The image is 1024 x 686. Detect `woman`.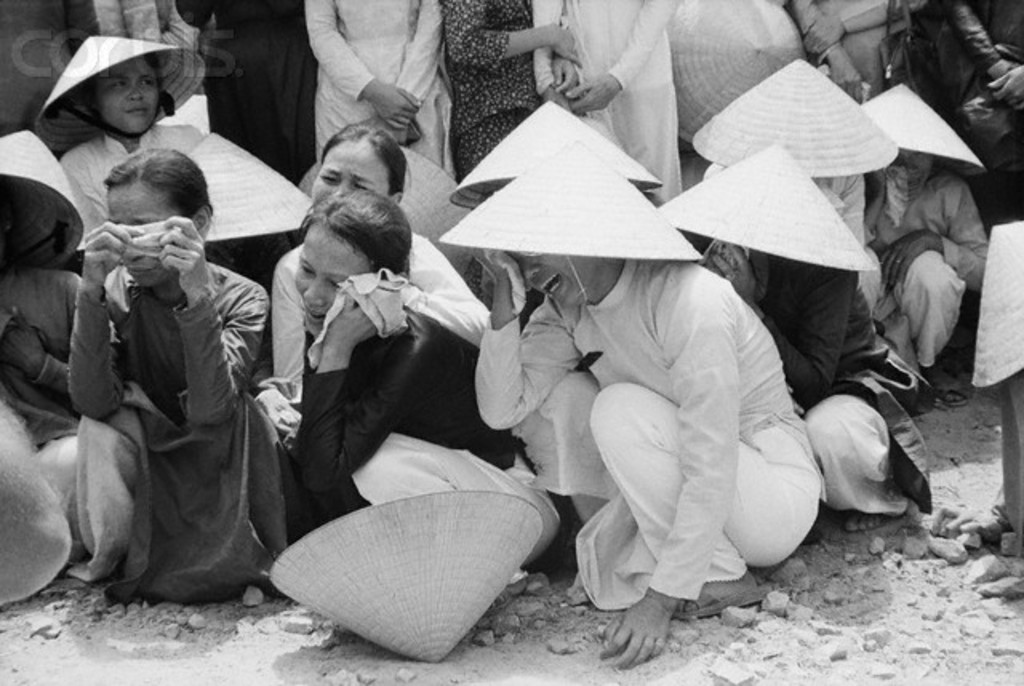
Detection: crop(304, 0, 469, 181).
